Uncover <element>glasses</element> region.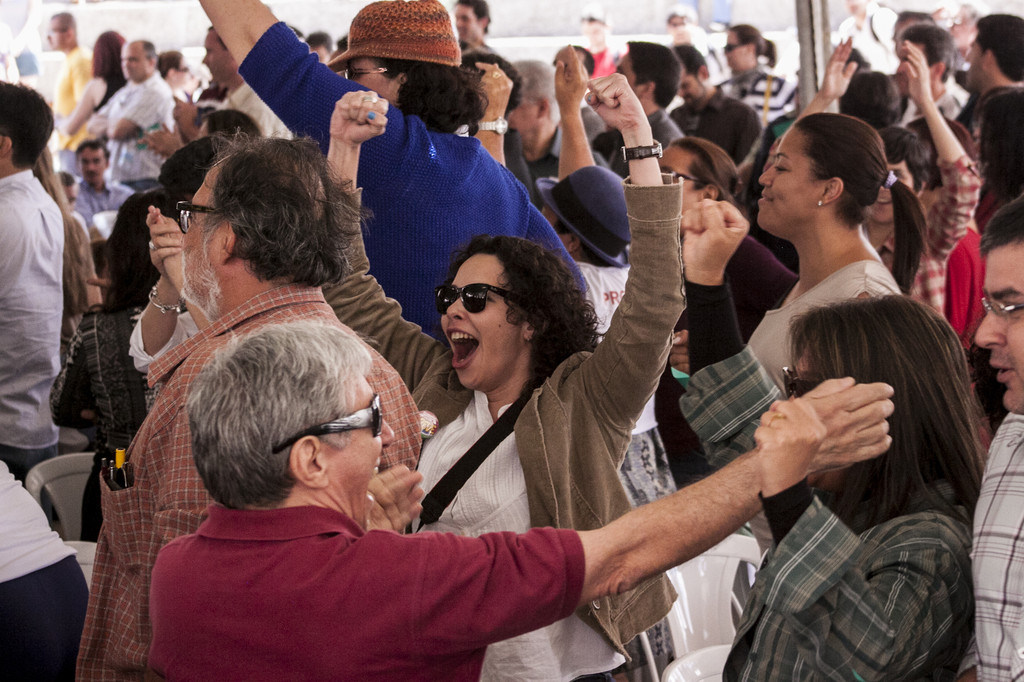
Uncovered: l=270, t=393, r=391, b=459.
